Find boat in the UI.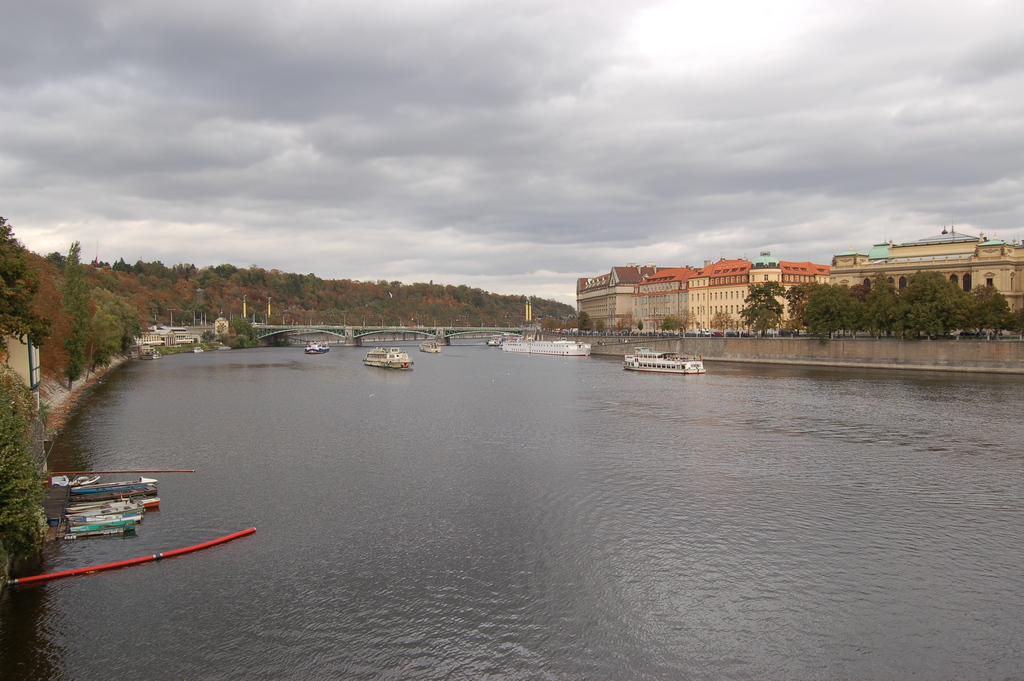
UI element at crop(627, 336, 723, 382).
